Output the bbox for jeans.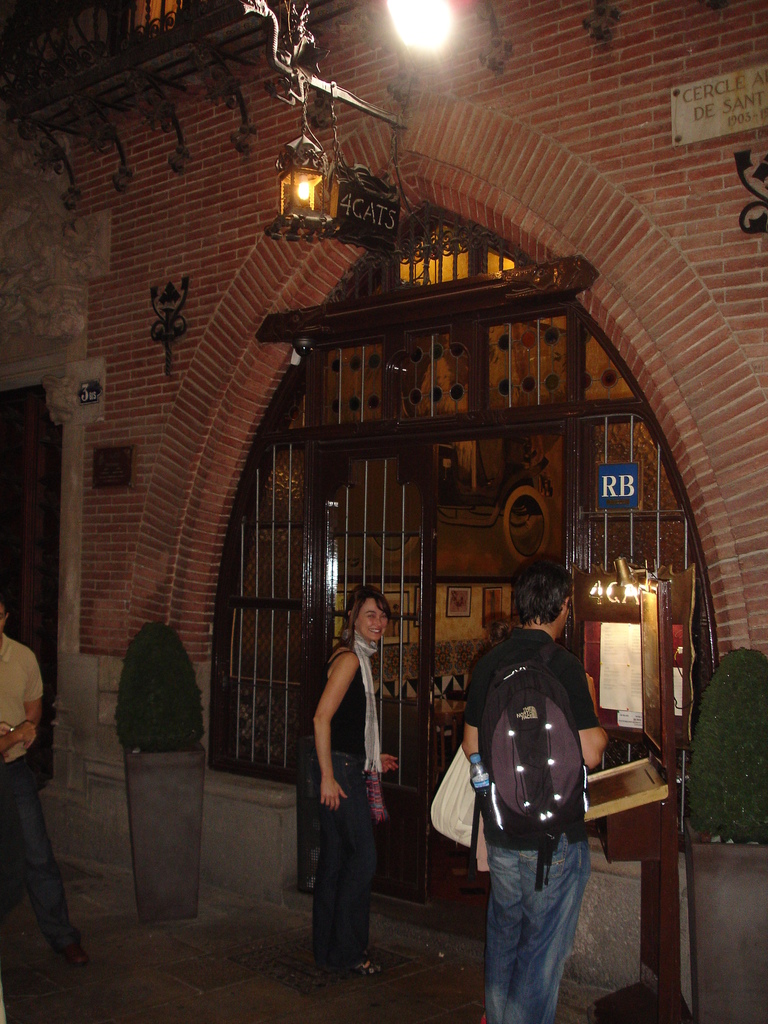
region(475, 817, 605, 1018).
